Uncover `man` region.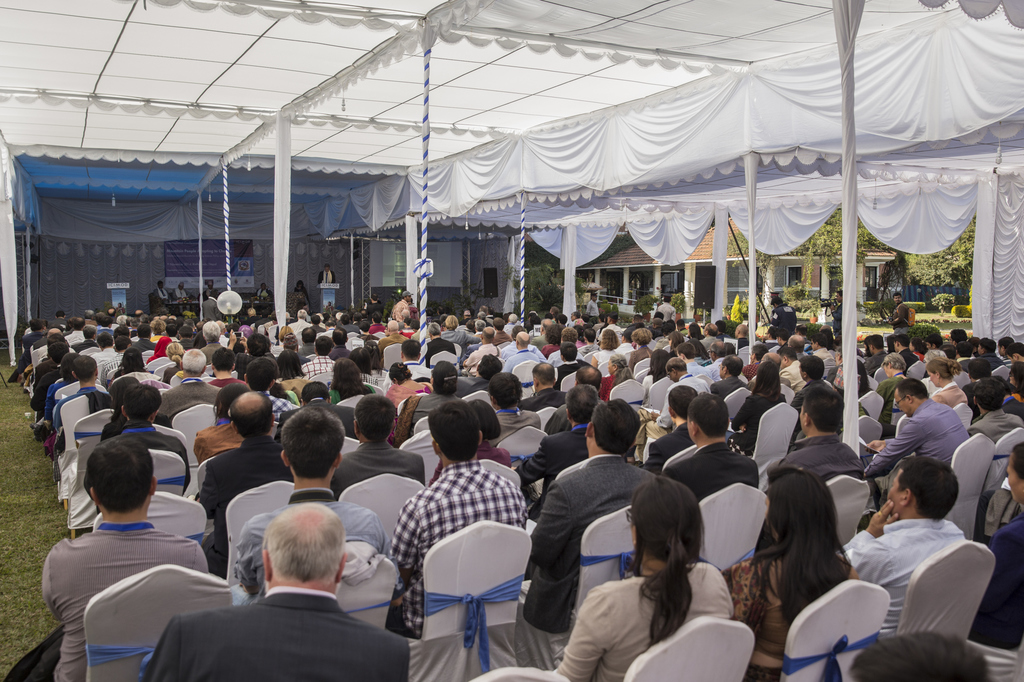
Uncovered: box=[959, 340, 975, 359].
